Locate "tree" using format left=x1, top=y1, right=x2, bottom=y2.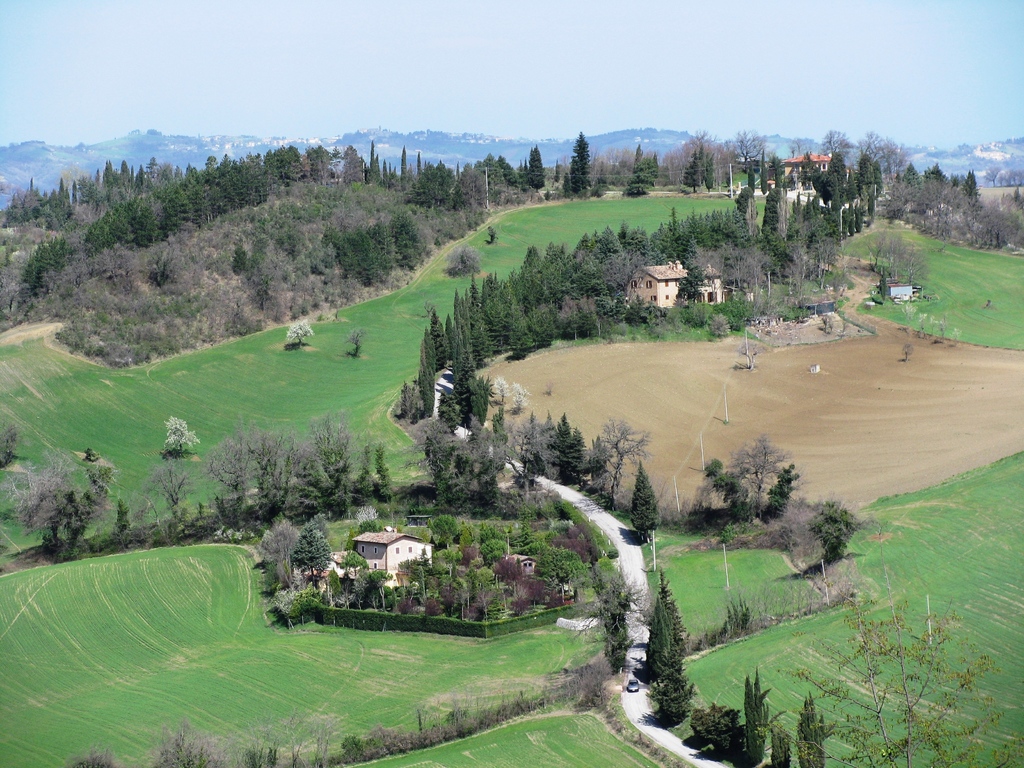
left=555, top=414, right=573, bottom=463.
